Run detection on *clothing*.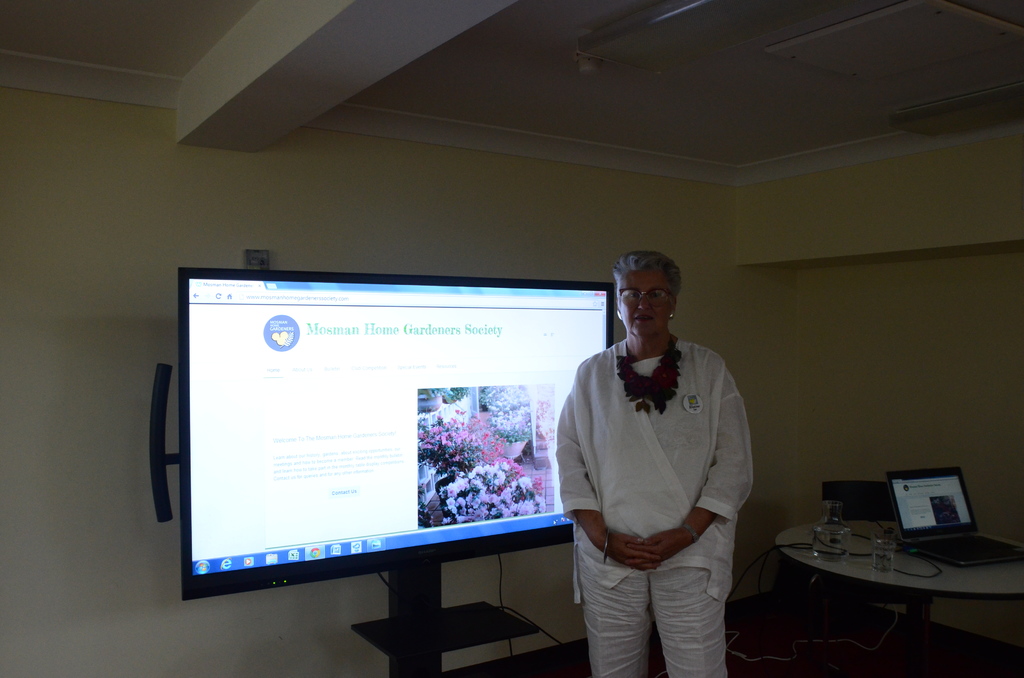
Result: <region>553, 337, 753, 677</region>.
